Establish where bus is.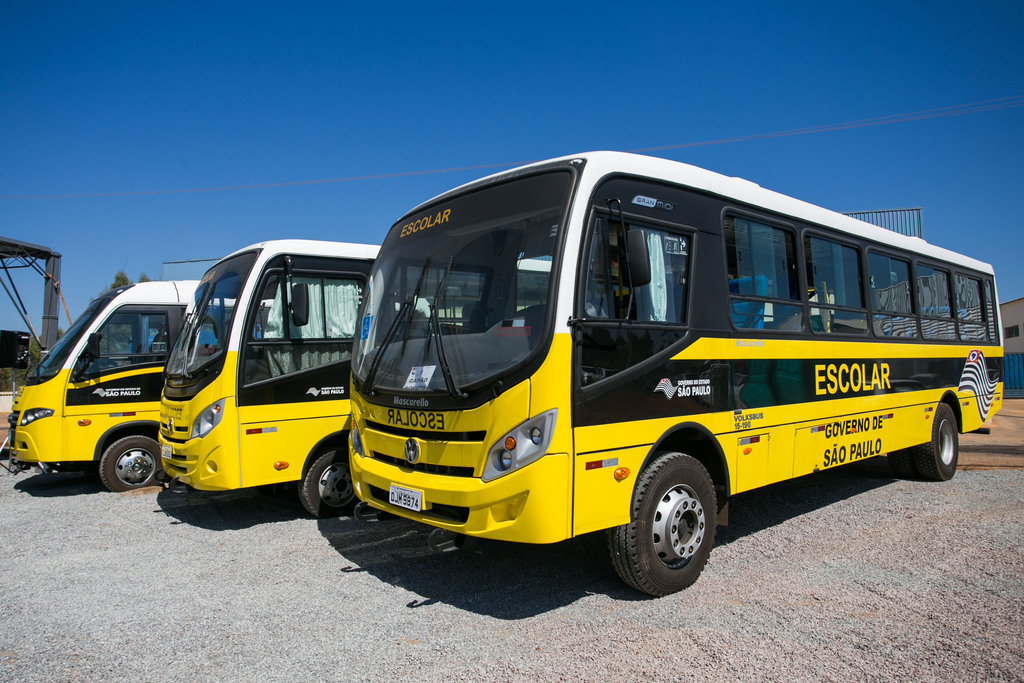
Established at {"left": 3, "top": 278, "right": 275, "bottom": 488}.
